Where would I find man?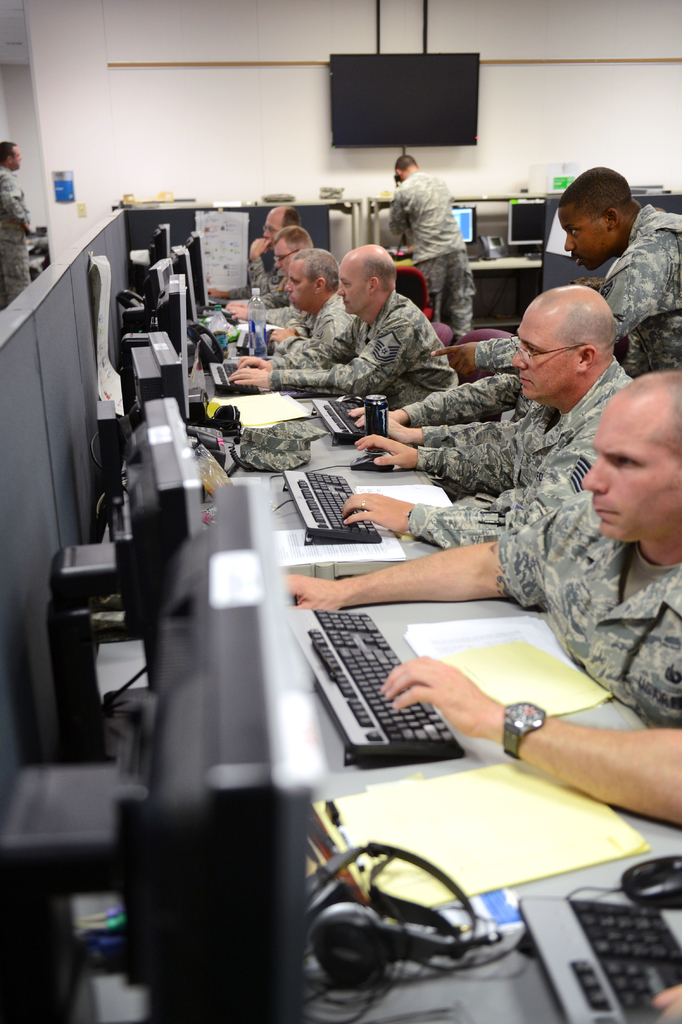
At 386:154:477:337.
